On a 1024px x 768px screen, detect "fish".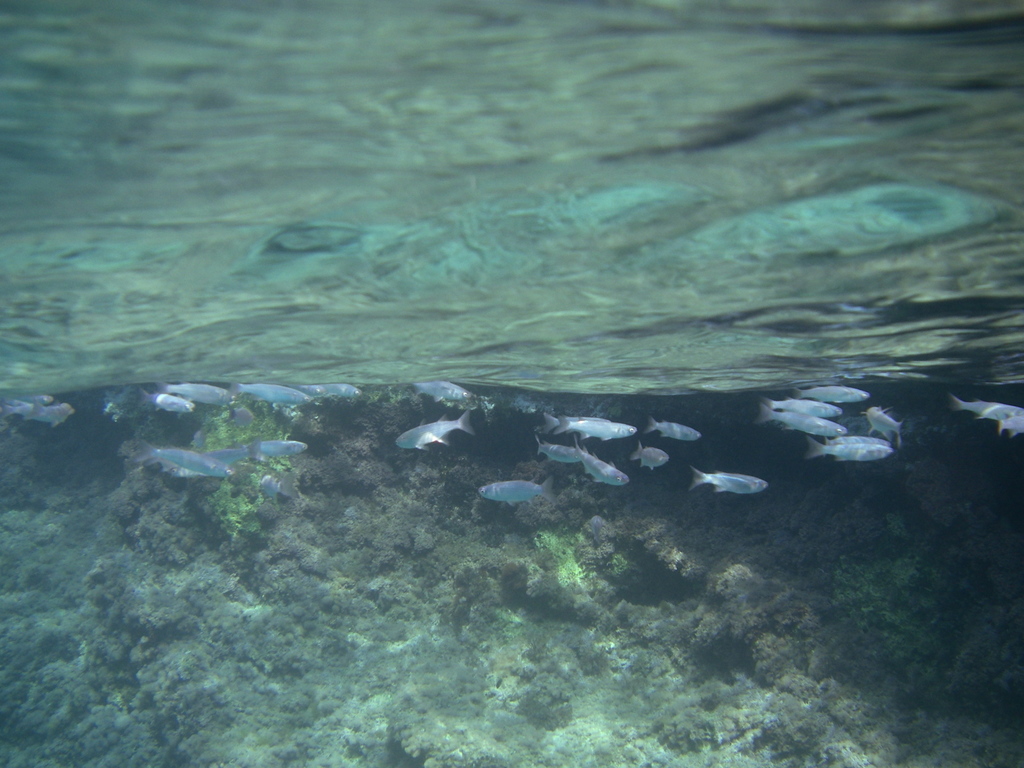
rect(163, 442, 260, 480).
